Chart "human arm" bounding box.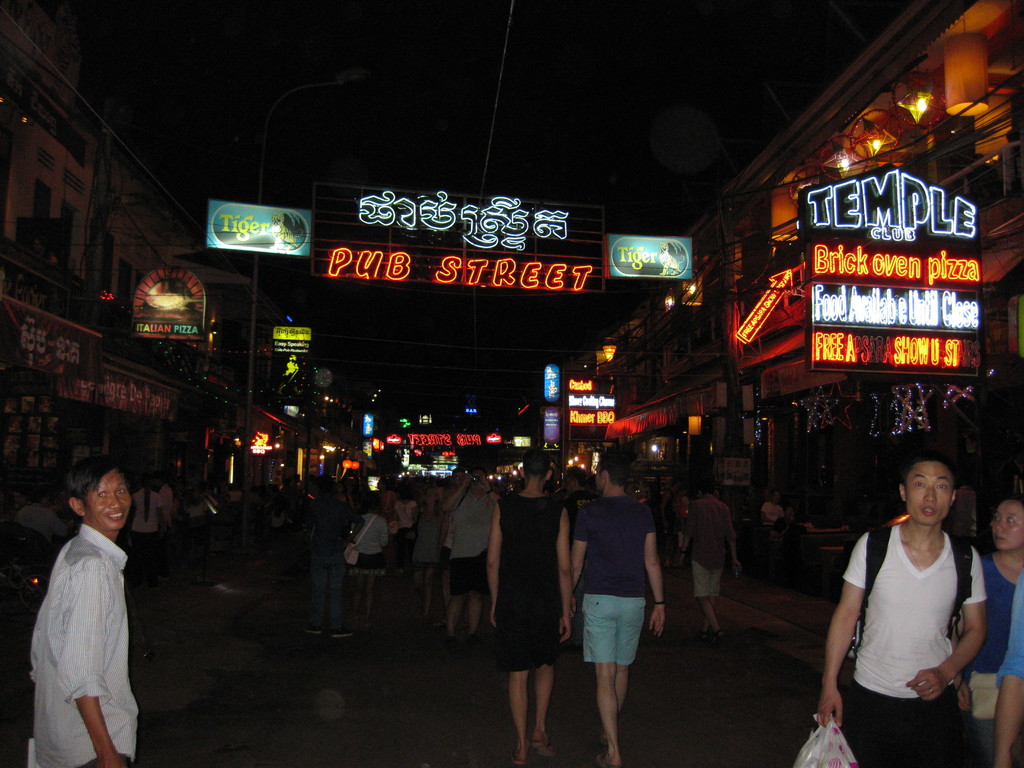
Charted: [left=689, top=498, right=696, bottom=563].
